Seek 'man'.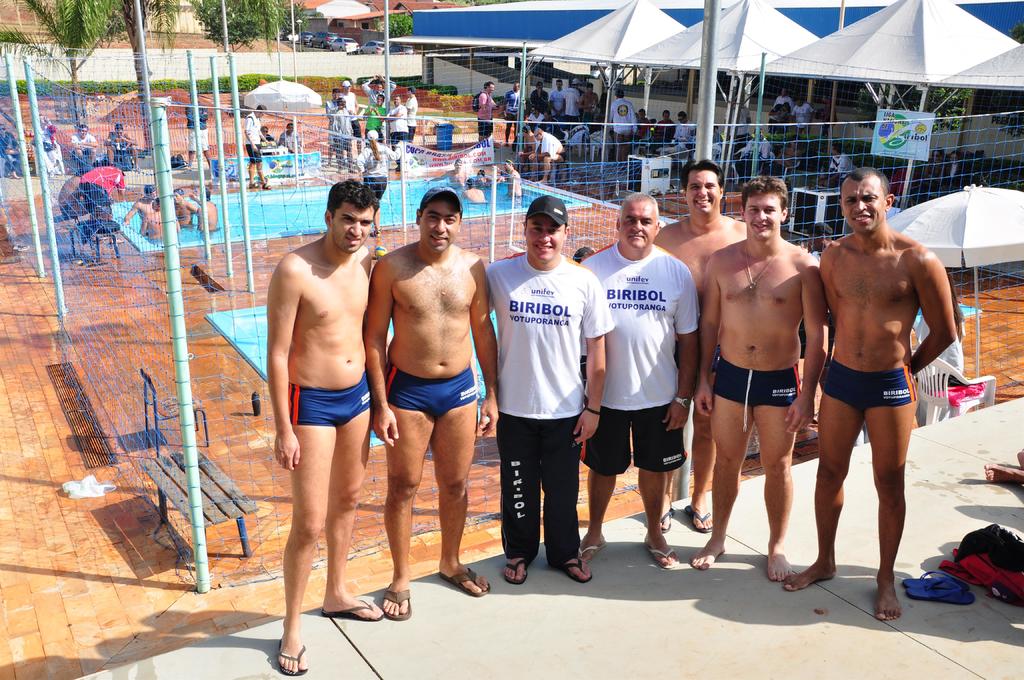
bbox=[364, 78, 394, 103].
